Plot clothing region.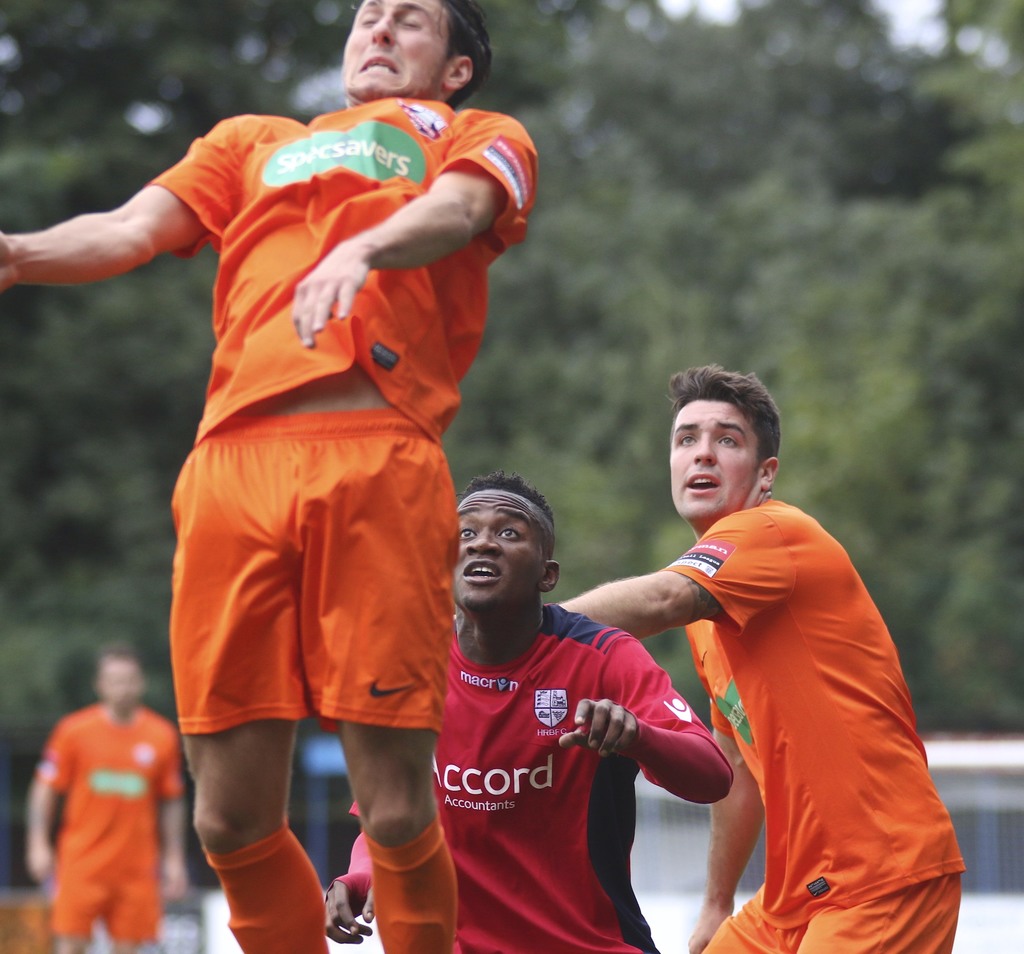
Plotted at (195, 821, 336, 953).
